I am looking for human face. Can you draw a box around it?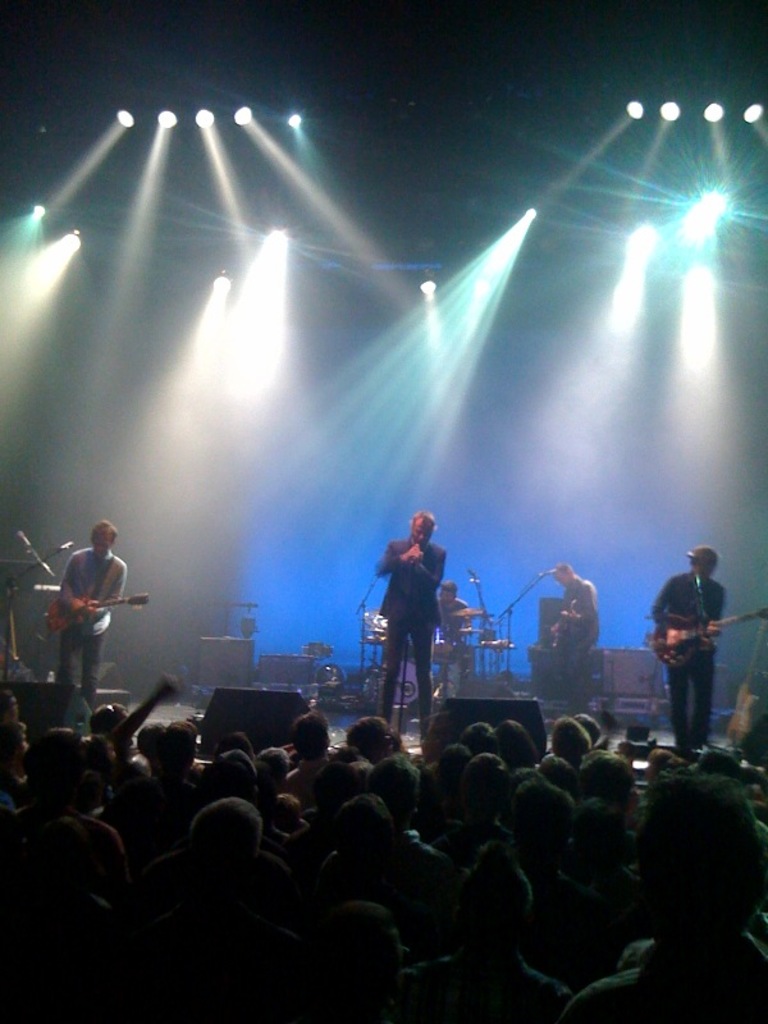
Sure, the bounding box is [x1=556, y1=571, x2=568, y2=585].
